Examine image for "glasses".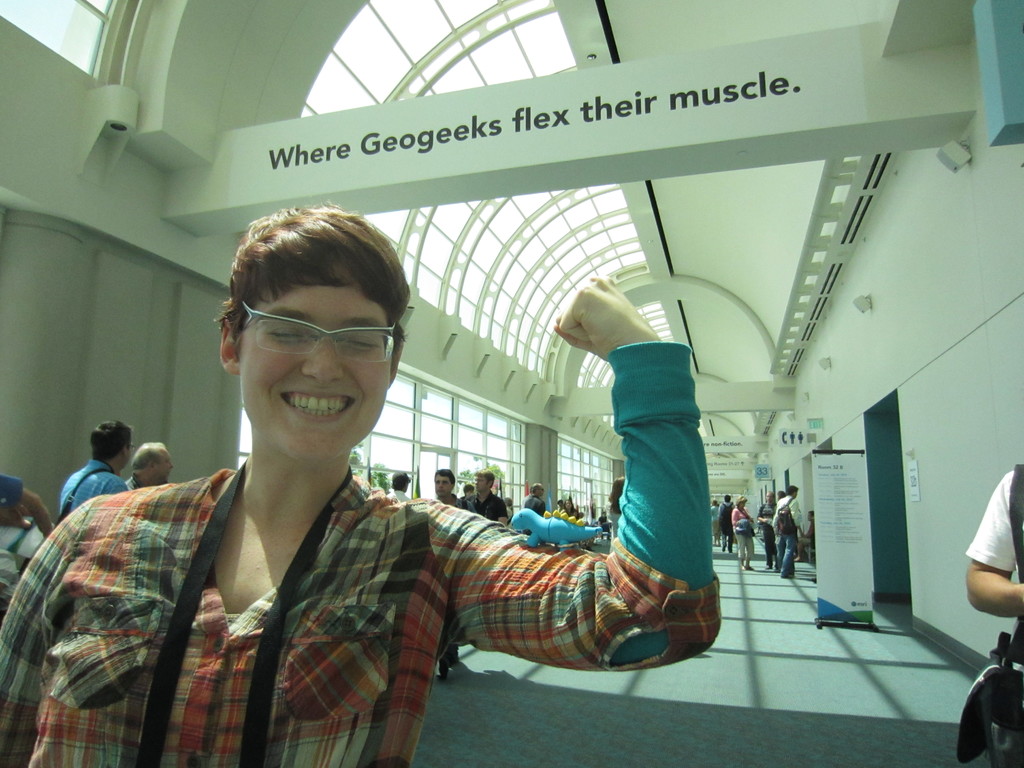
Examination result: BBox(216, 309, 386, 364).
